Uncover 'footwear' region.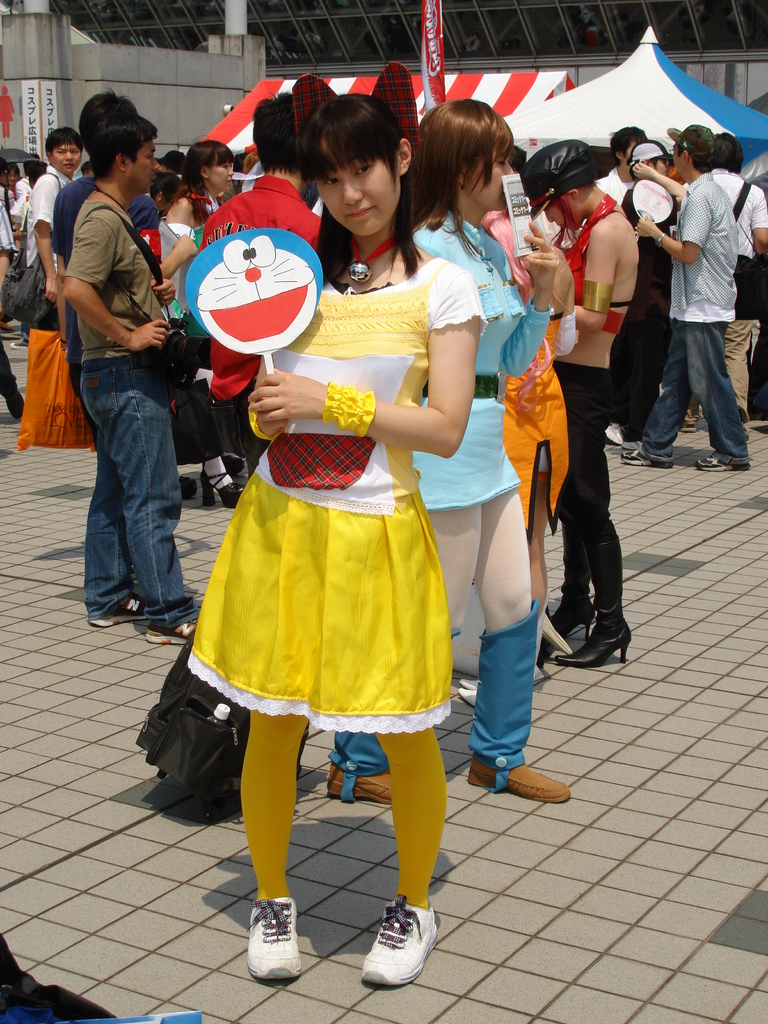
Uncovered: x1=700 y1=451 x2=750 y2=474.
